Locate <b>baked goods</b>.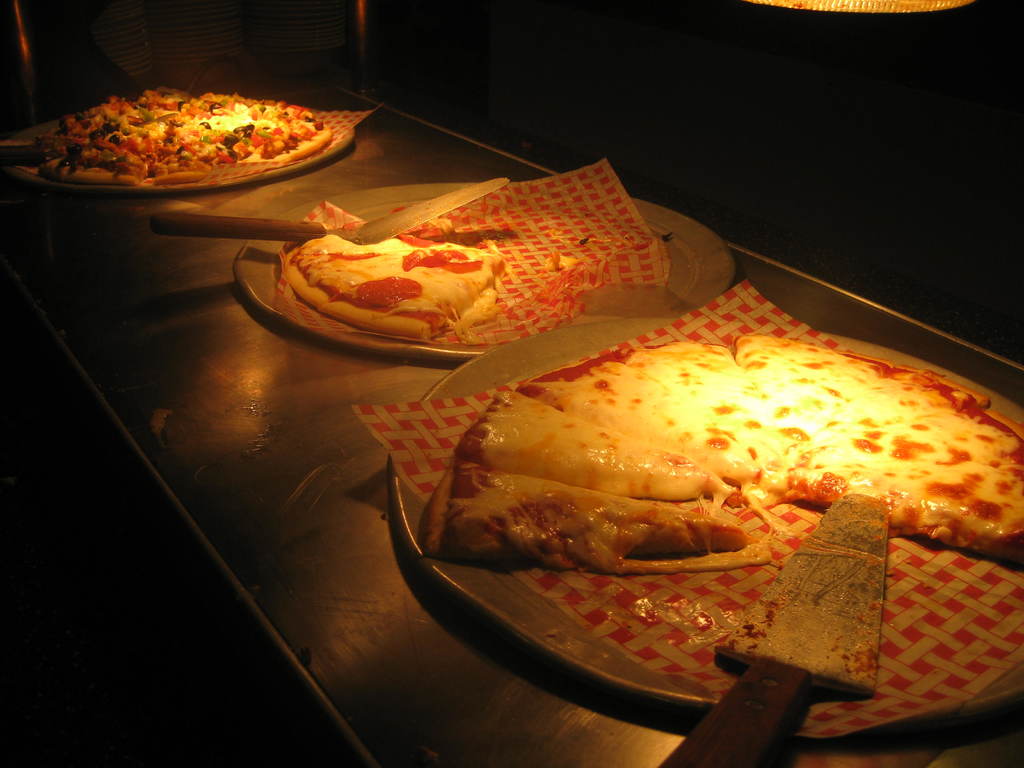
Bounding box: {"left": 318, "top": 254, "right": 499, "bottom": 340}.
